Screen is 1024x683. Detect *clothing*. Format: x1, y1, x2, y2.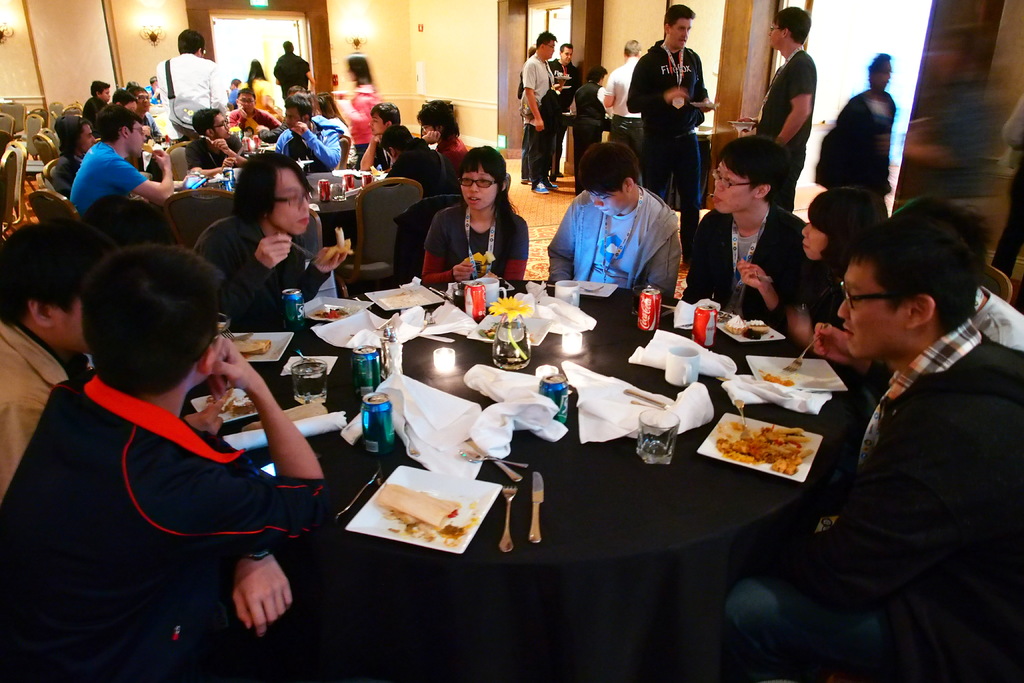
547, 190, 682, 300.
